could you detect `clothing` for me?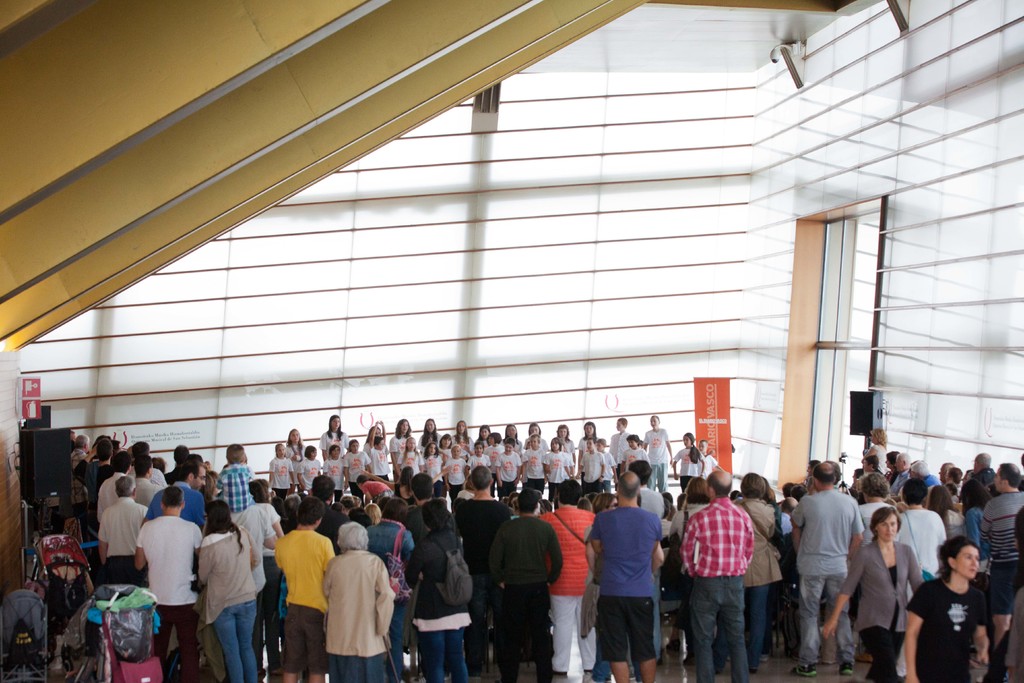
Detection result: 215,462,255,513.
